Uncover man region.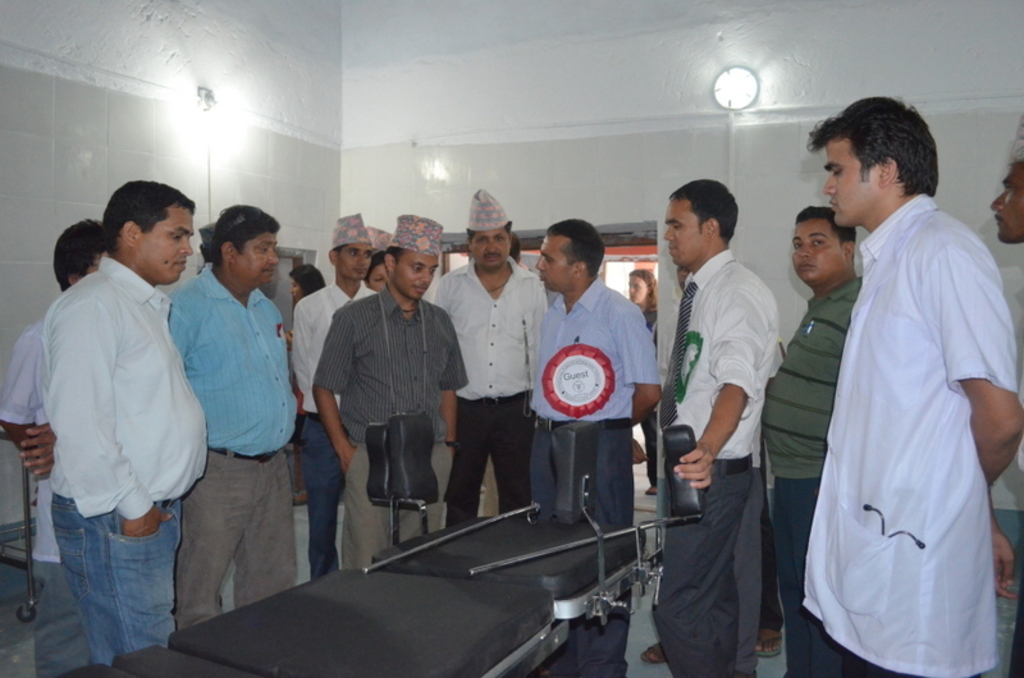
Uncovered: crop(433, 193, 543, 521).
